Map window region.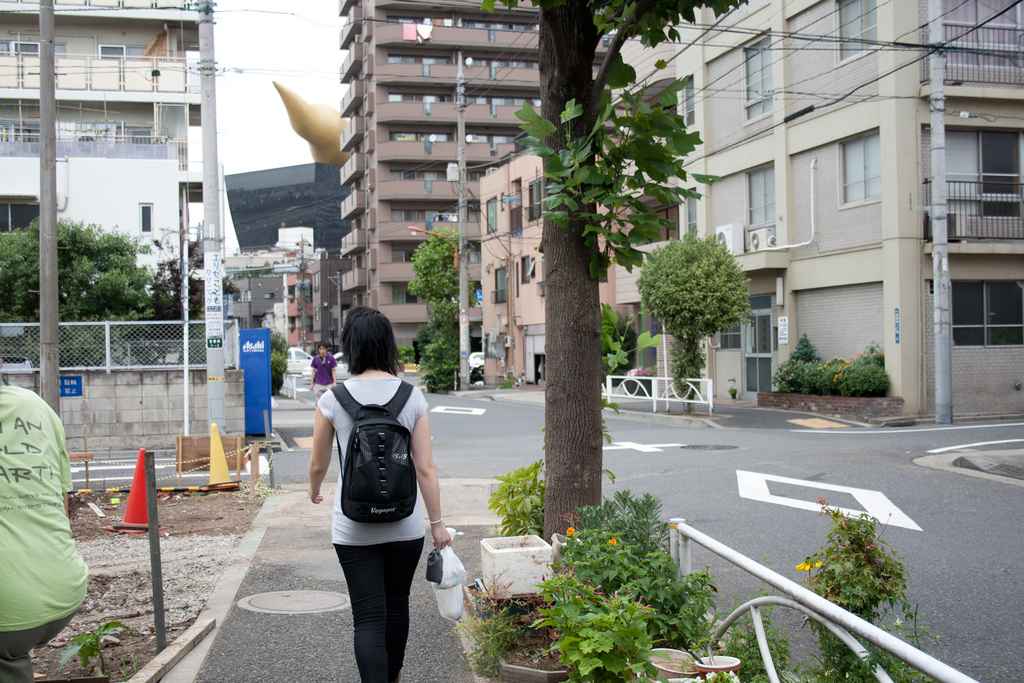
Mapped to 943:0:1023:72.
